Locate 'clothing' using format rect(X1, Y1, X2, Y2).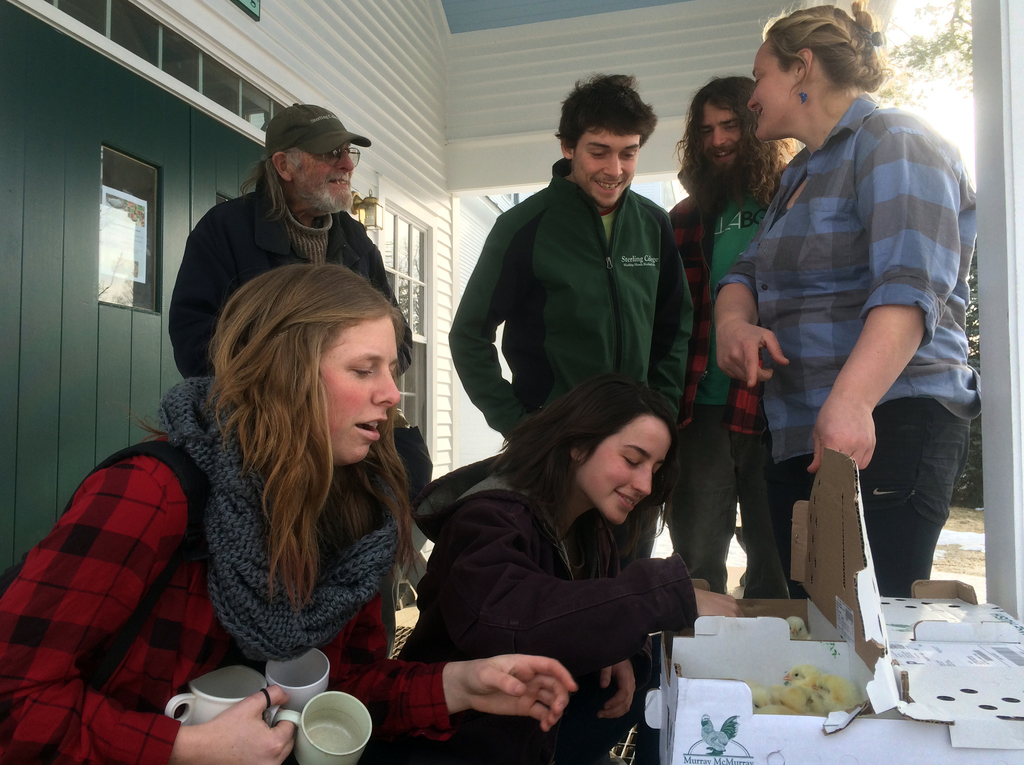
rect(0, 376, 447, 764).
